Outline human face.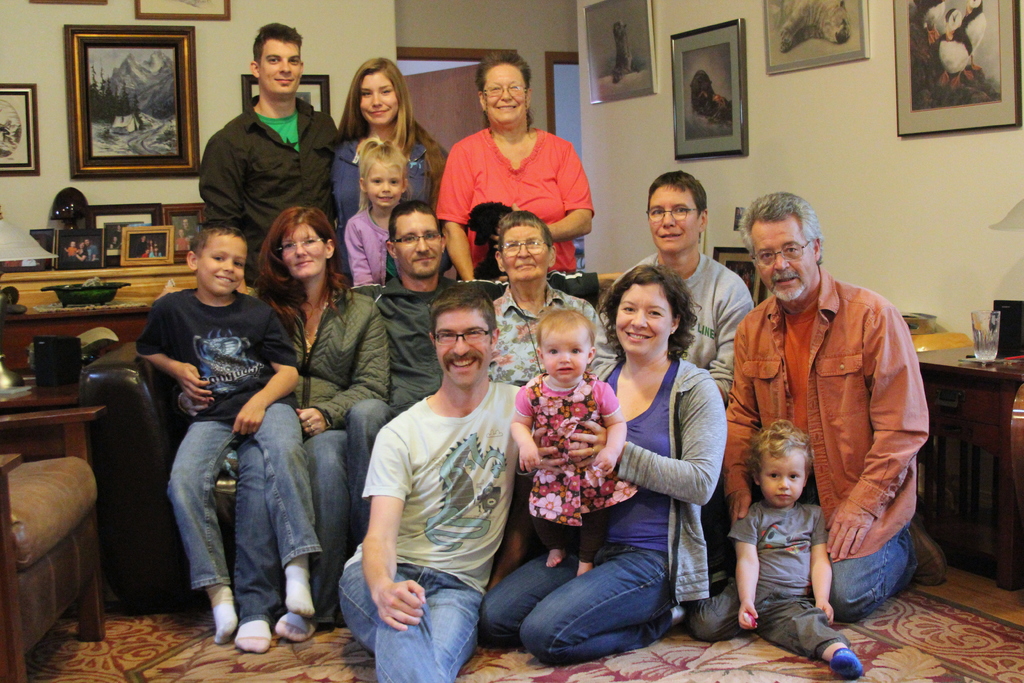
Outline: box(255, 33, 303, 105).
